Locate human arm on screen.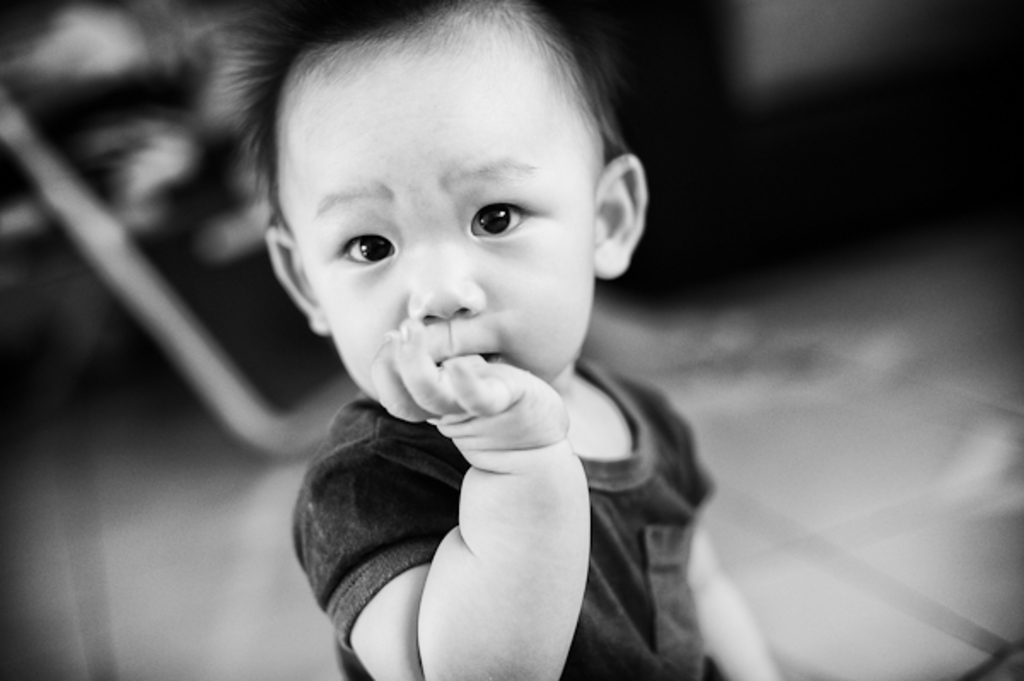
On screen at rect(328, 340, 616, 661).
